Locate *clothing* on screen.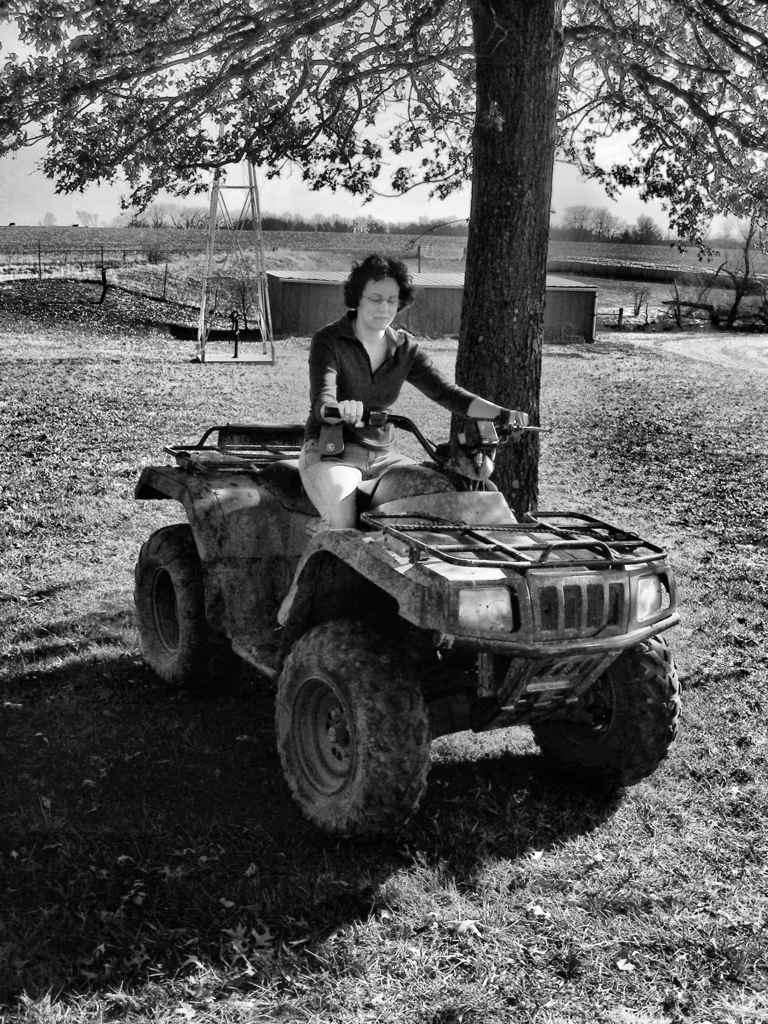
On screen at (left=295, top=311, right=479, bottom=521).
